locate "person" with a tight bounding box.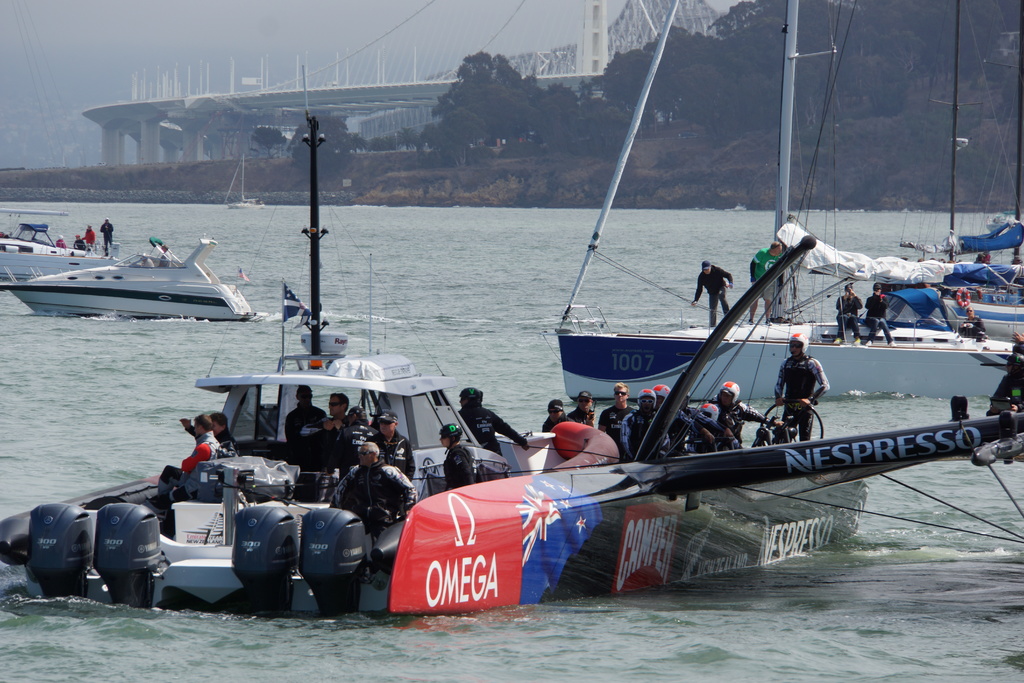
box(595, 378, 637, 463).
